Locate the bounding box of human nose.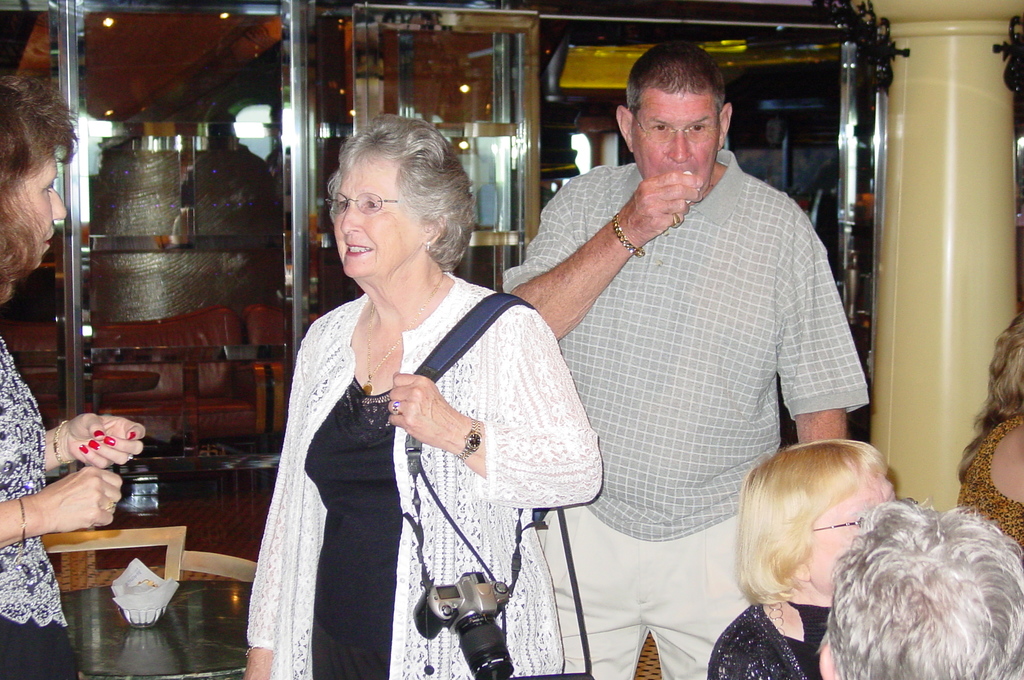
Bounding box: left=340, top=205, right=361, bottom=235.
